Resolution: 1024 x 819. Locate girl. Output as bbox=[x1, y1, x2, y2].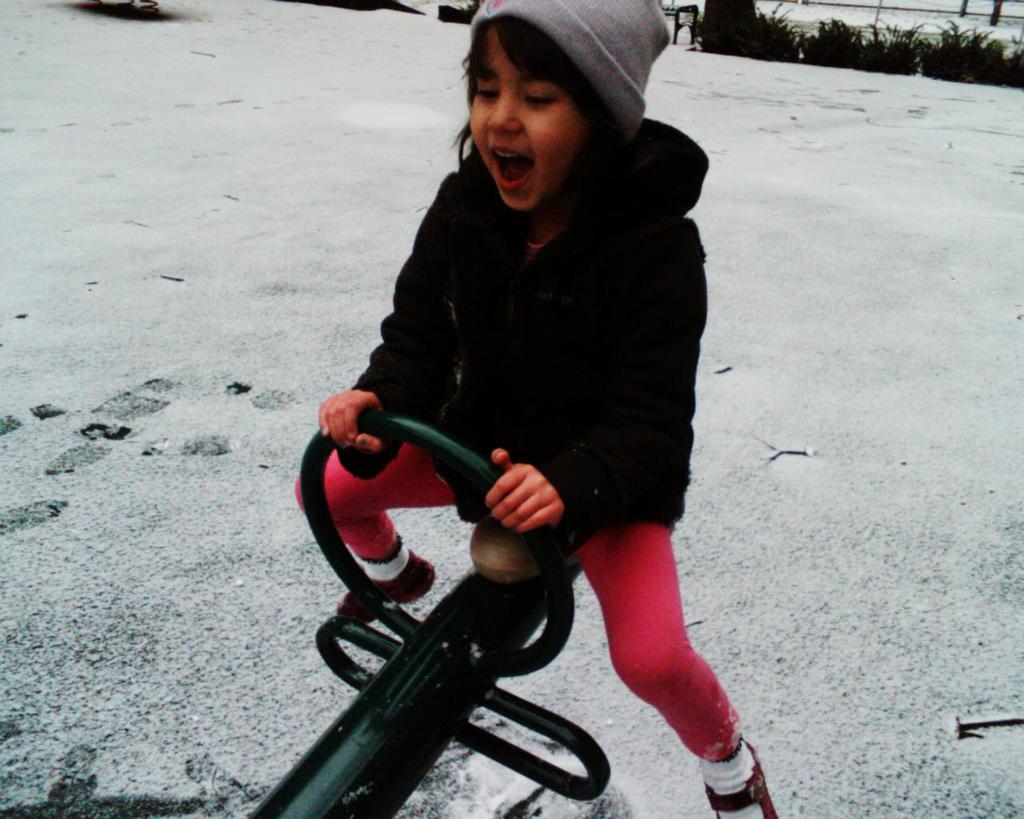
bbox=[290, 2, 780, 818].
